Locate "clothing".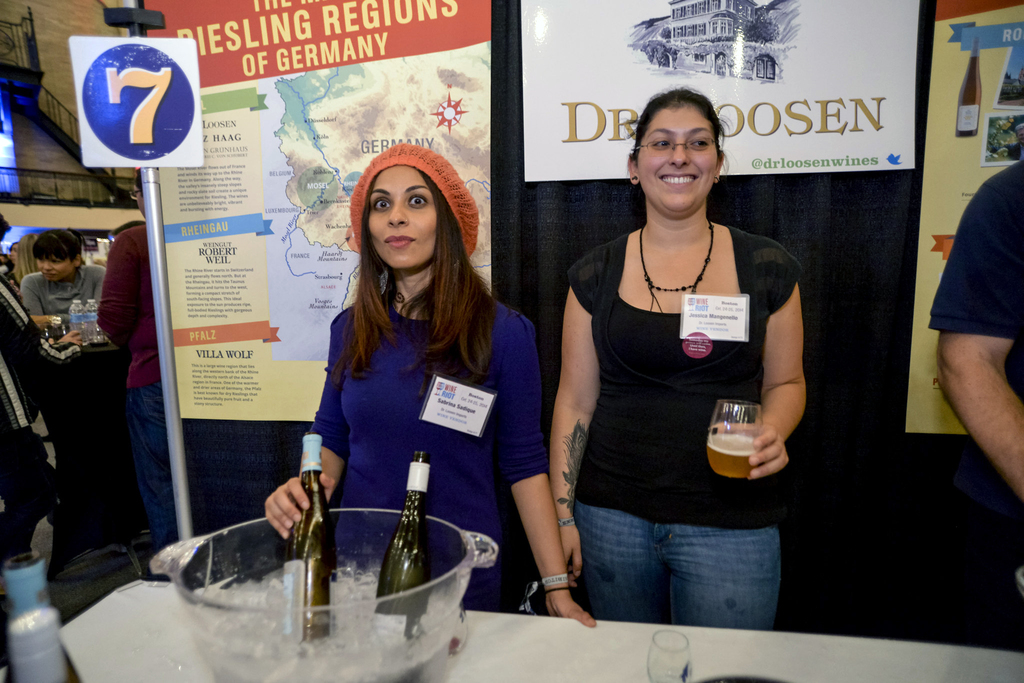
Bounding box: rect(559, 222, 803, 627).
